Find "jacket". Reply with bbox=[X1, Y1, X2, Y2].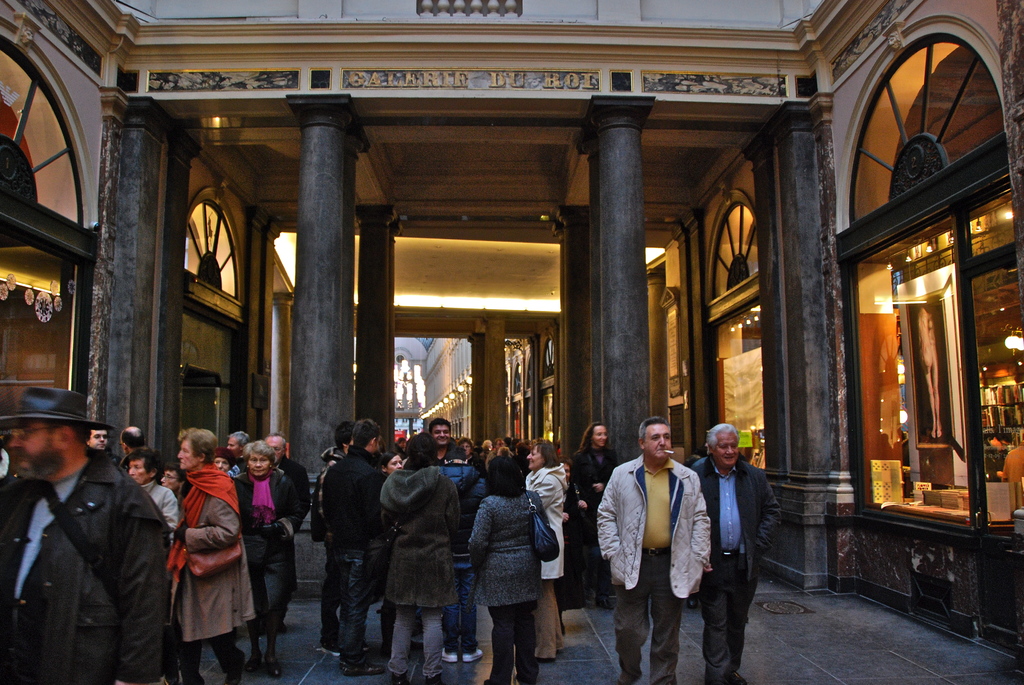
bbox=[170, 467, 255, 647].
